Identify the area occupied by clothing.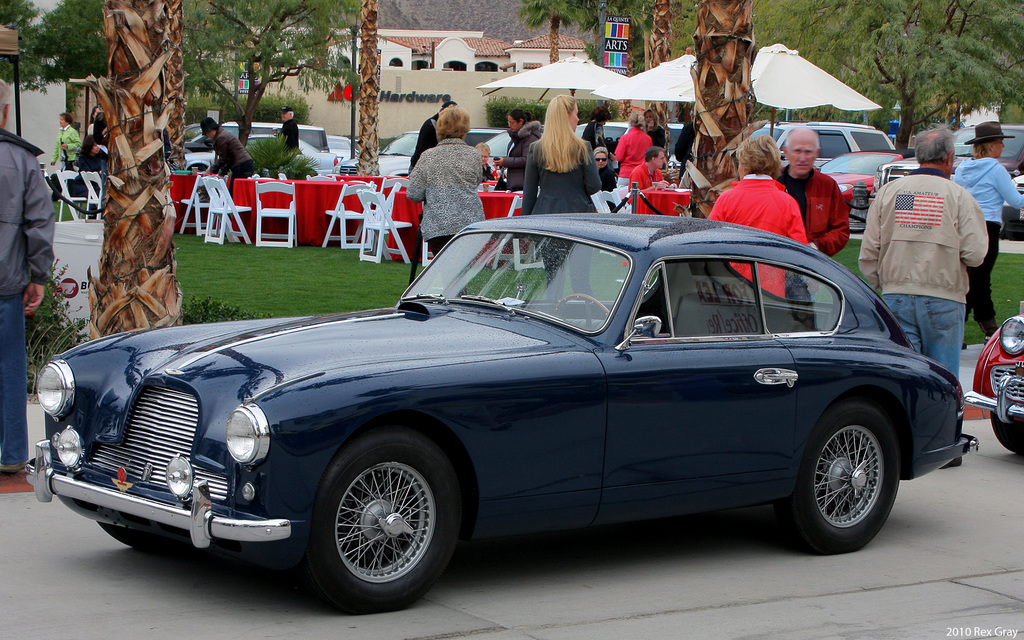
Area: pyautogui.locateOnScreen(517, 134, 607, 276).
